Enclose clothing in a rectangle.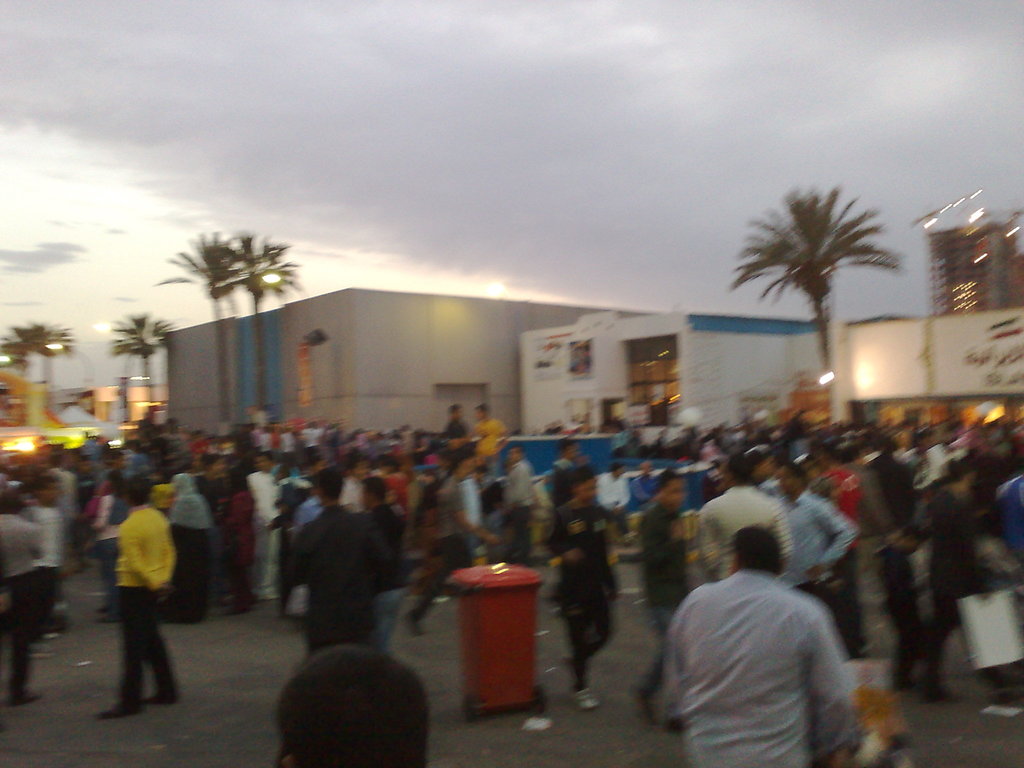
BBox(0, 509, 51, 689).
